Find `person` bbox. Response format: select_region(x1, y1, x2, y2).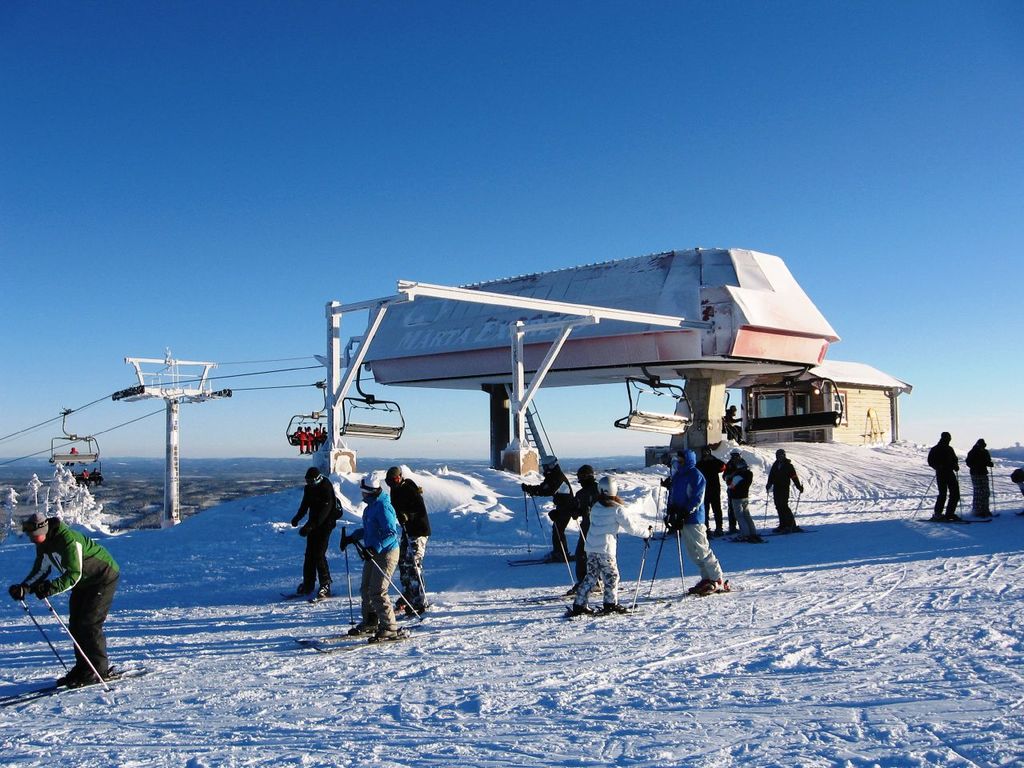
select_region(336, 472, 402, 646).
